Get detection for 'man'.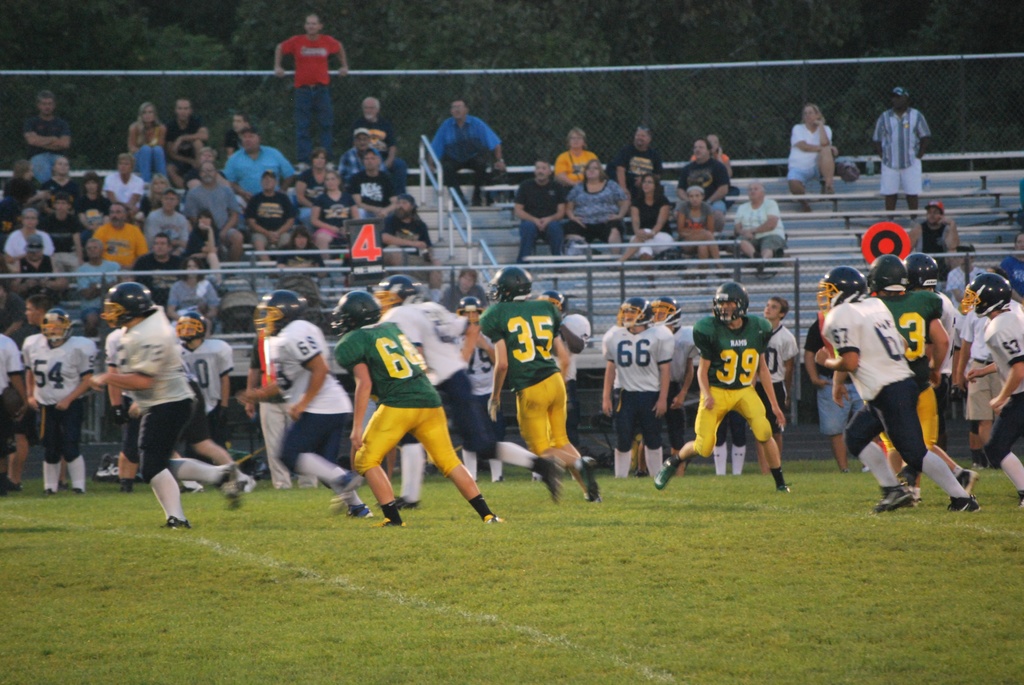
Detection: 964 276 1023 502.
